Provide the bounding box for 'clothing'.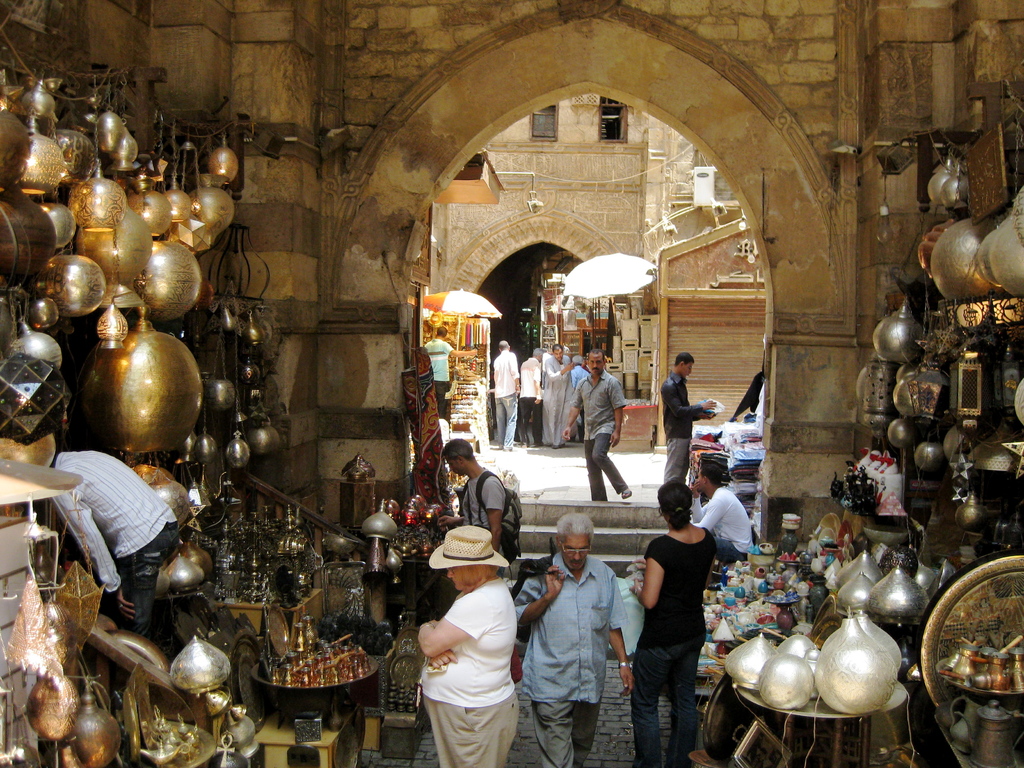
box(50, 447, 181, 641).
